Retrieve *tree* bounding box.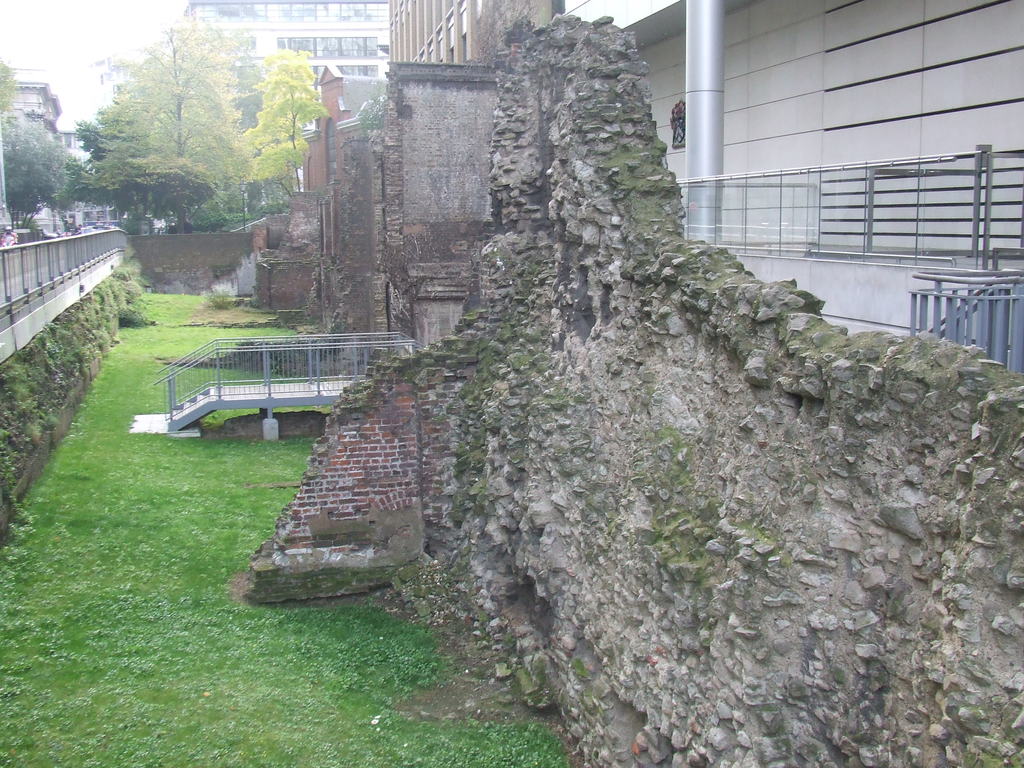
Bounding box: BBox(0, 64, 83, 246).
